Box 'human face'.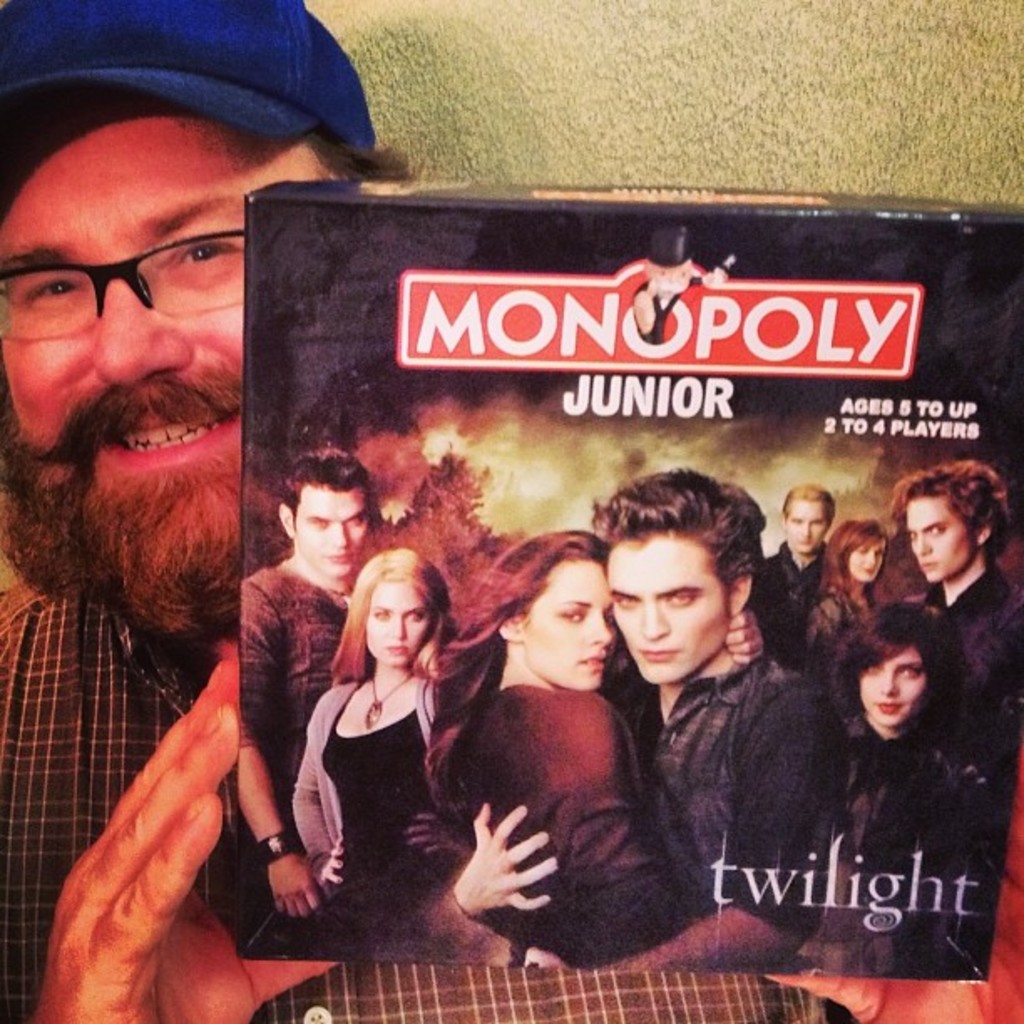
region(524, 559, 619, 683).
